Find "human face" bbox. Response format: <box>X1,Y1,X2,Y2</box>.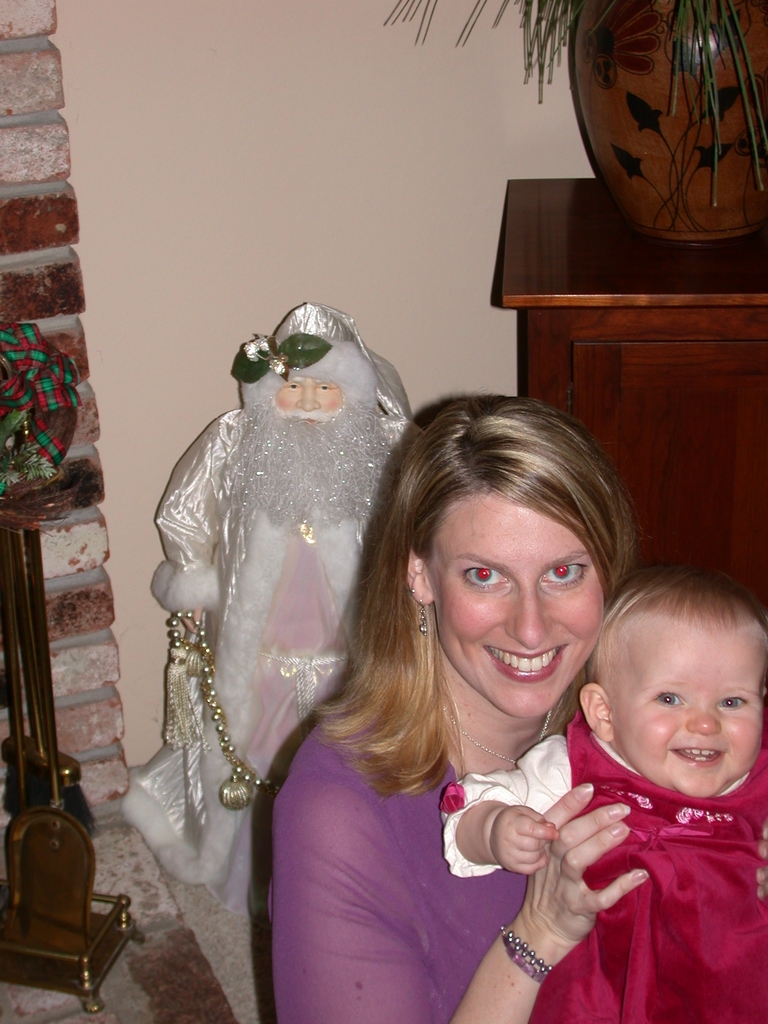
<box>621,641,758,797</box>.
